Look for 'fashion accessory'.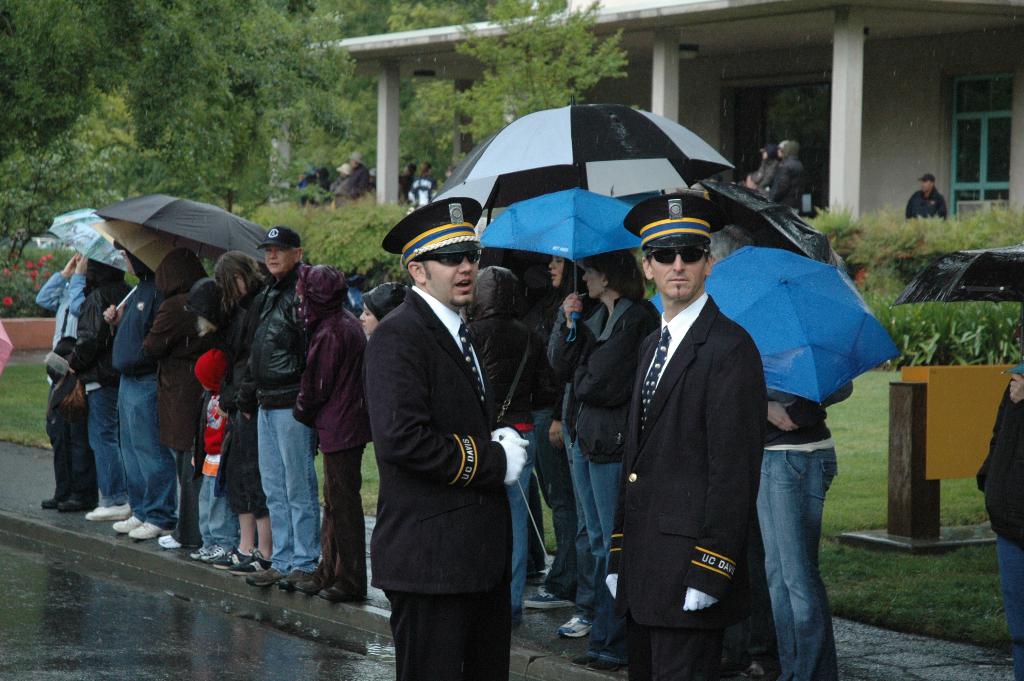
Found: region(111, 516, 137, 535).
